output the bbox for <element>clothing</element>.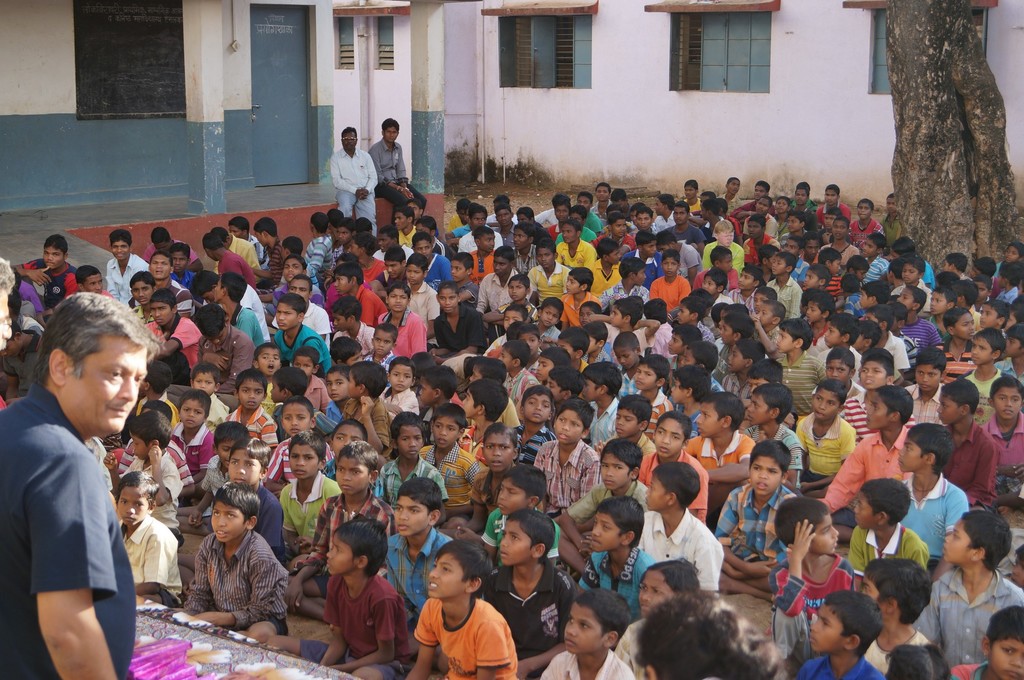
BBox(173, 529, 310, 643).
